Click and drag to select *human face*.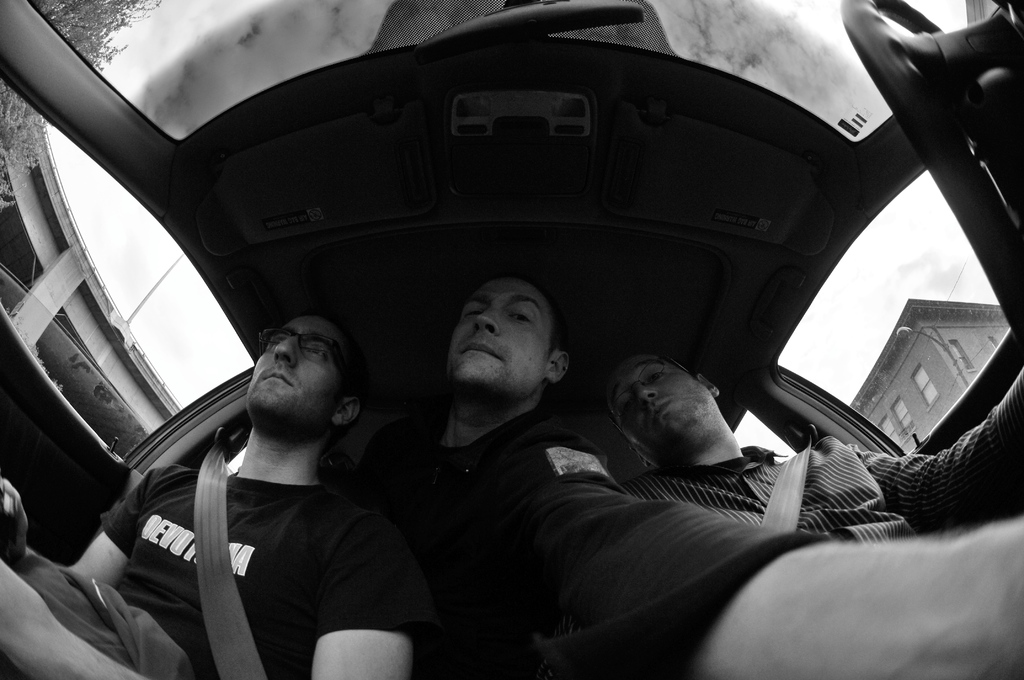
Selection: l=241, t=314, r=349, b=422.
